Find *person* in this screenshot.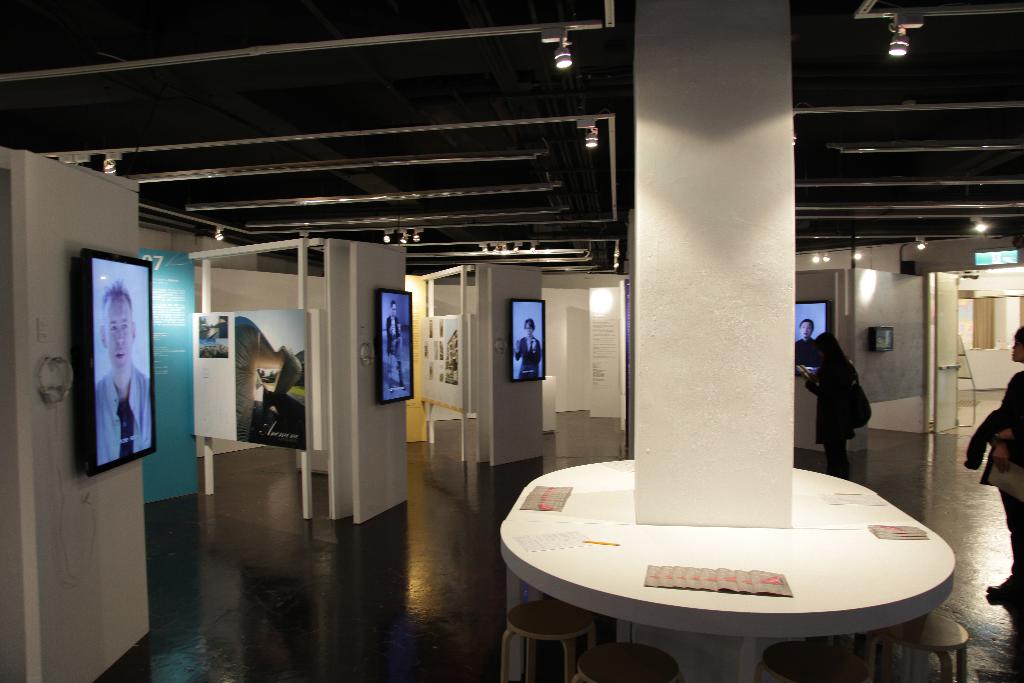
The bounding box for *person* is box(512, 317, 542, 381).
